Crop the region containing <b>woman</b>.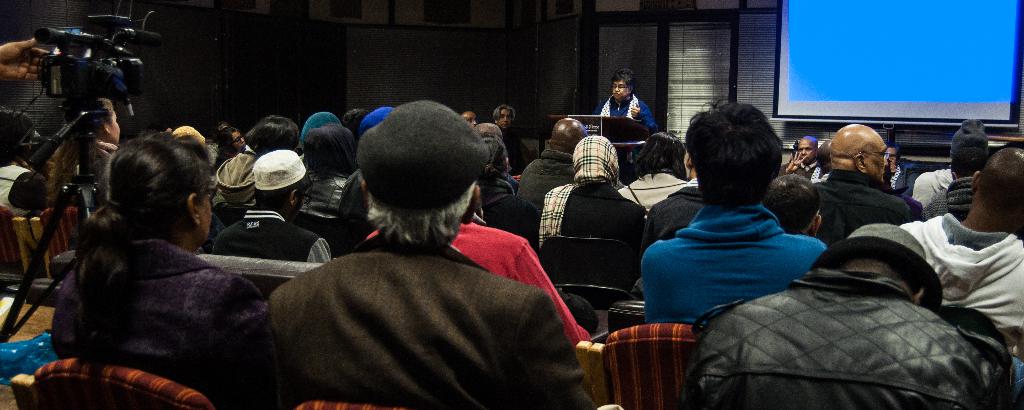
Crop region: crop(42, 94, 120, 208).
